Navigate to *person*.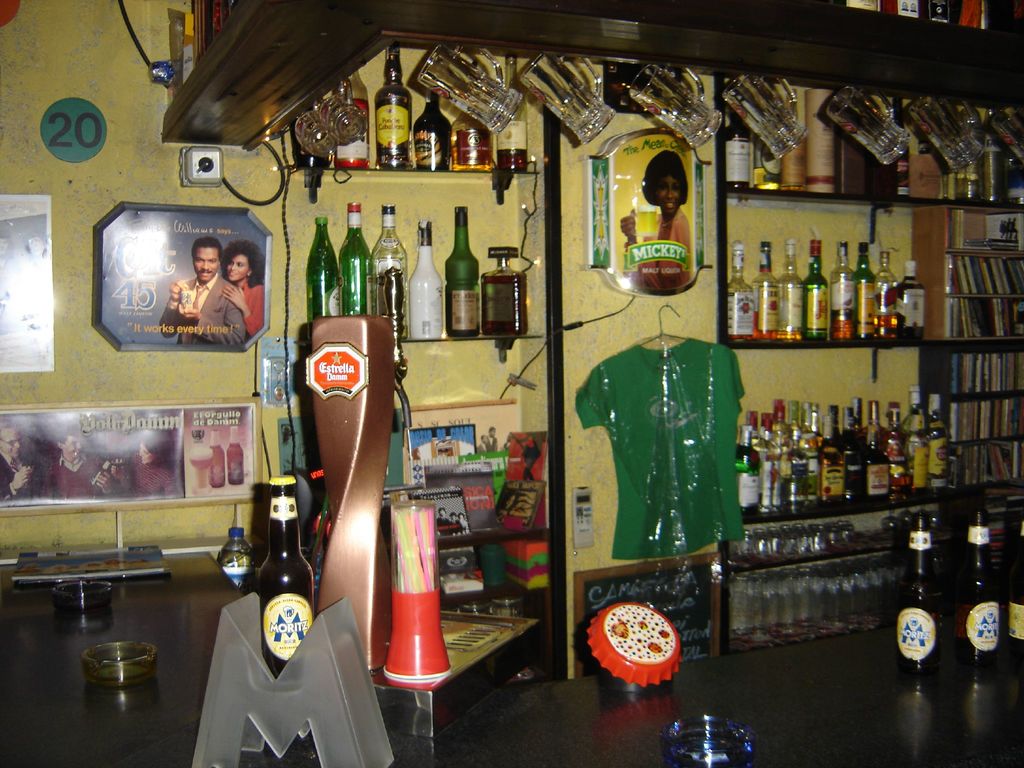
Navigation target: crop(159, 239, 239, 342).
